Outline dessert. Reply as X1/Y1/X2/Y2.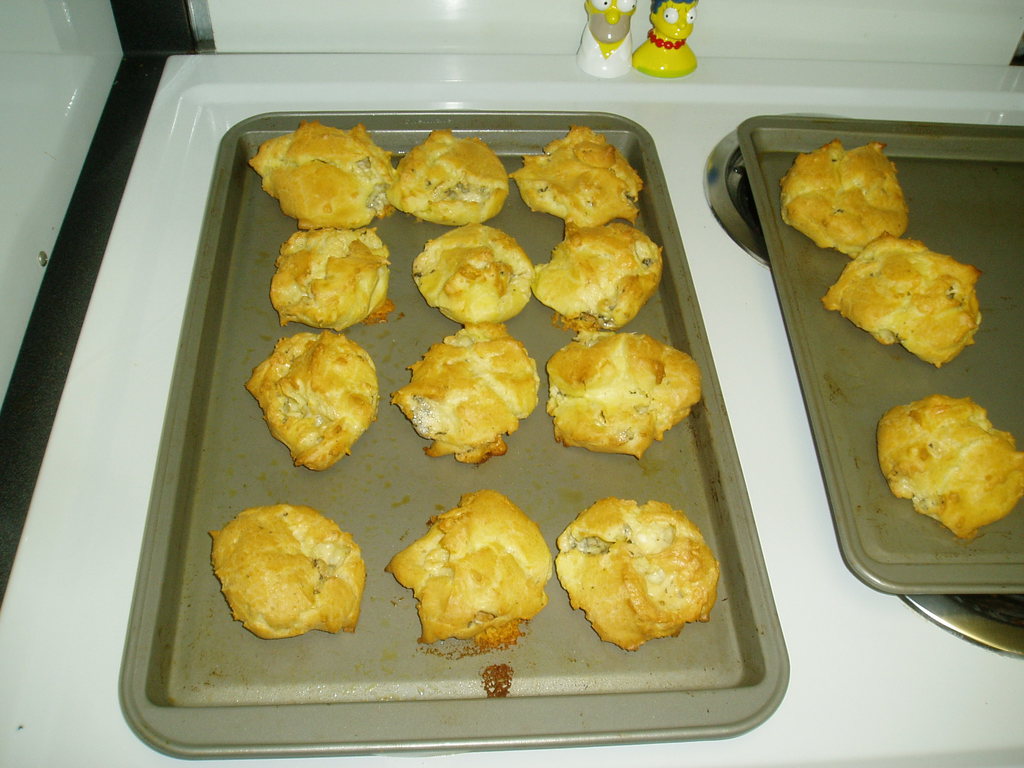
393/325/539/479.
